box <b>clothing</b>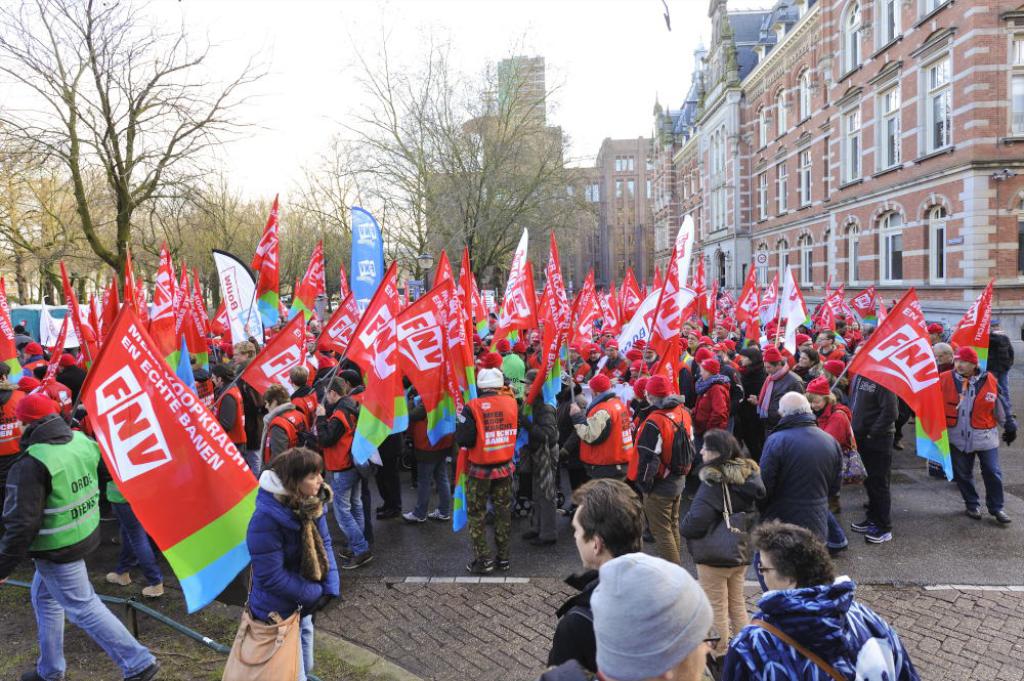
locate(113, 479, 163, 588)
